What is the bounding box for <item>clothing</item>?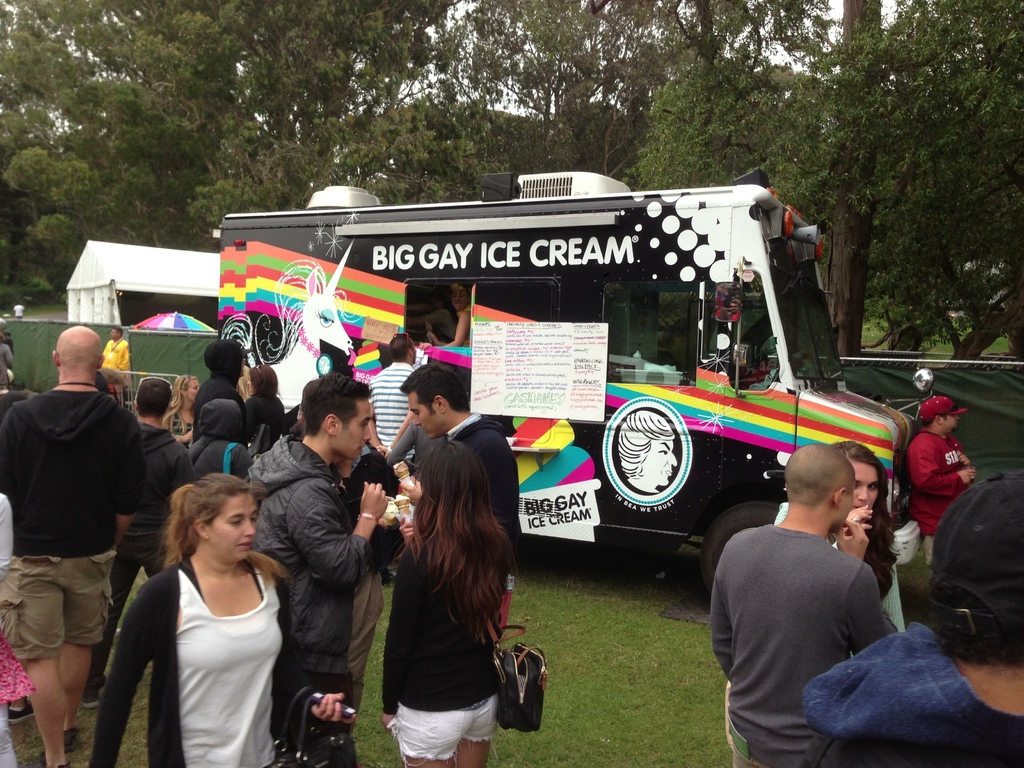
select_region(909, 430, 980, 550).
